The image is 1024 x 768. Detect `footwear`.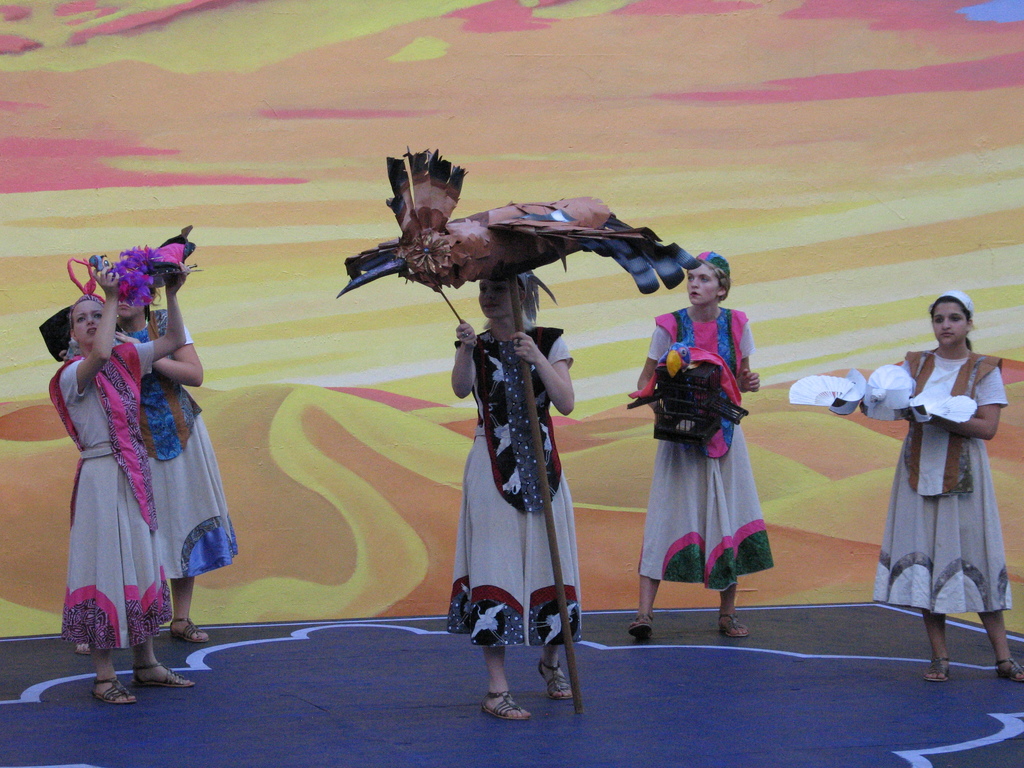
Detection: 96,675,134,703.
